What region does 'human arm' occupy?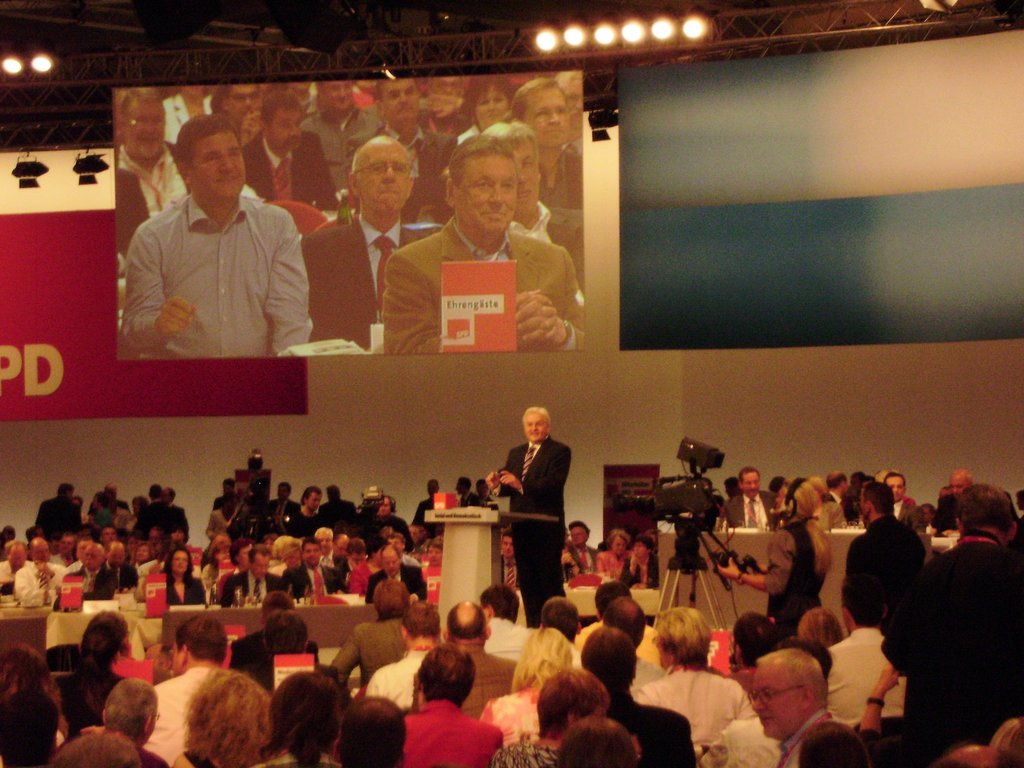
rect(712, 528, 796, 594).
